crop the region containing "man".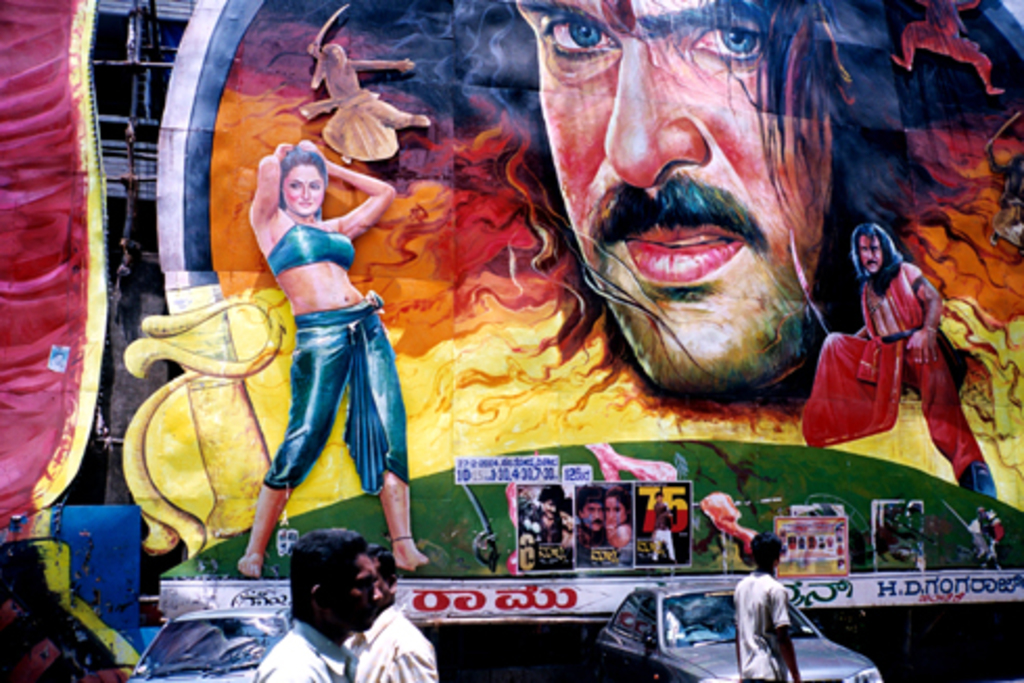
Crop region: 579/489/604/549.
